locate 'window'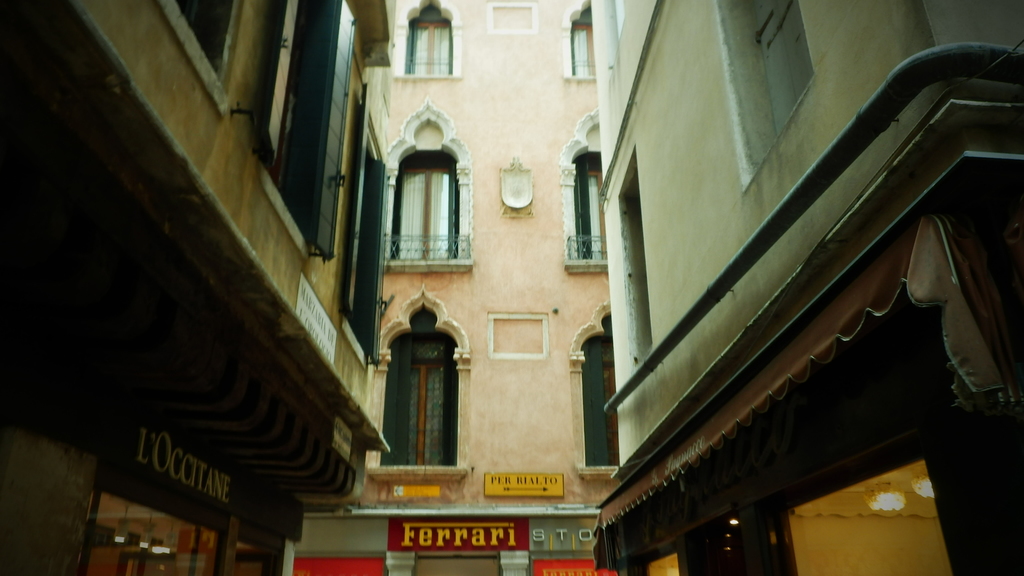
566/292/614/476
